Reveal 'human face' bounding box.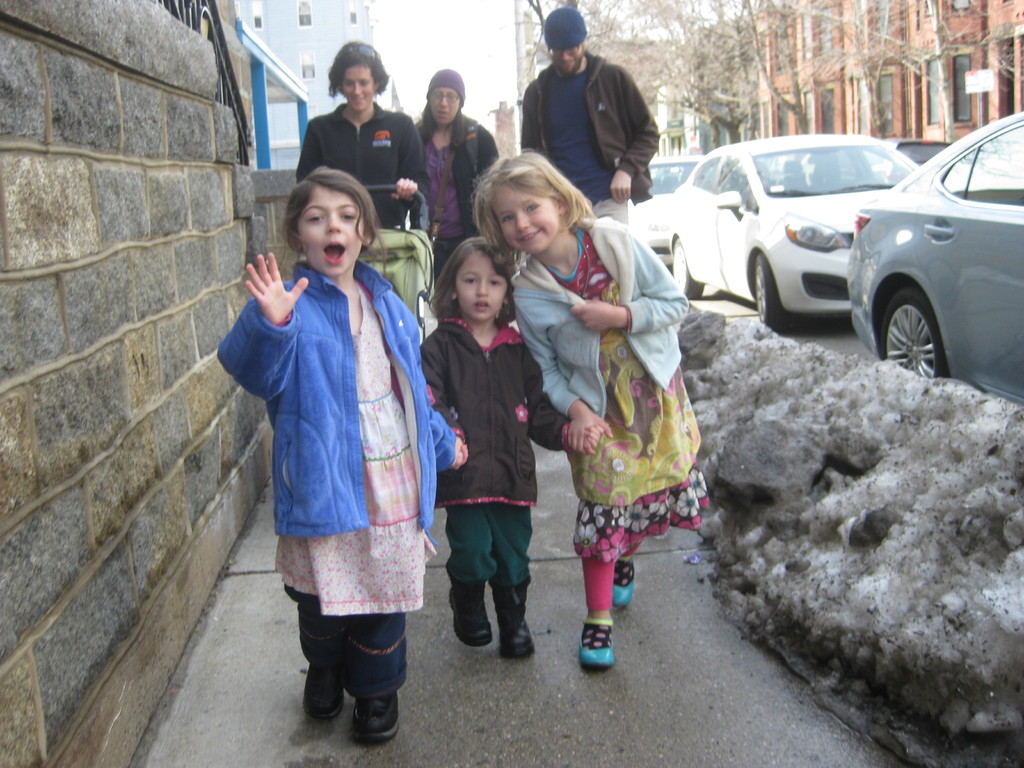
Revealed: box=[426, 83, 463, 127].
